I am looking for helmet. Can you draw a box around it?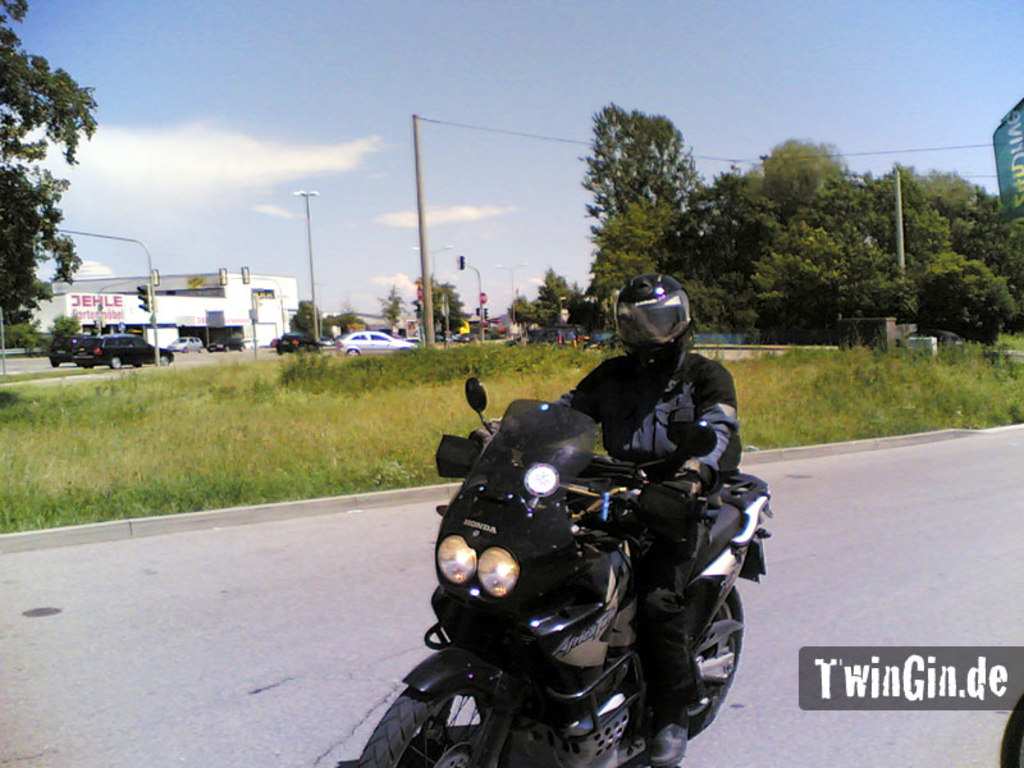
Sure, the bounding box is select_region(613, 280, 704, 370).
